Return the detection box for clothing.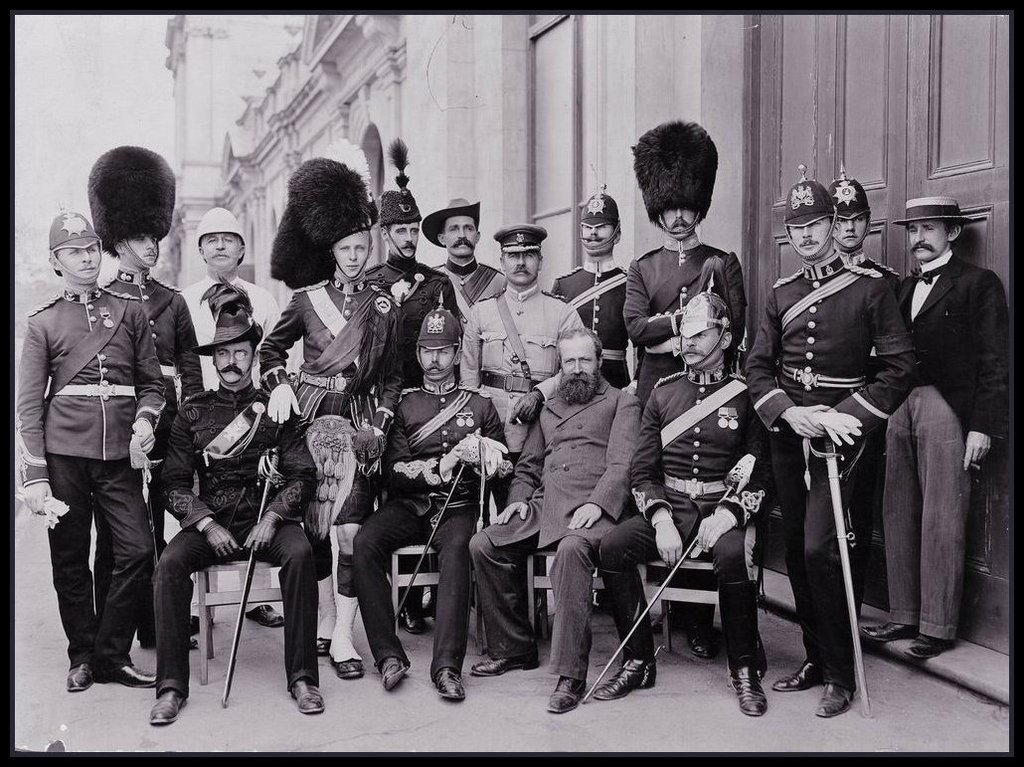
BBox(597, 356, 775, 687).
